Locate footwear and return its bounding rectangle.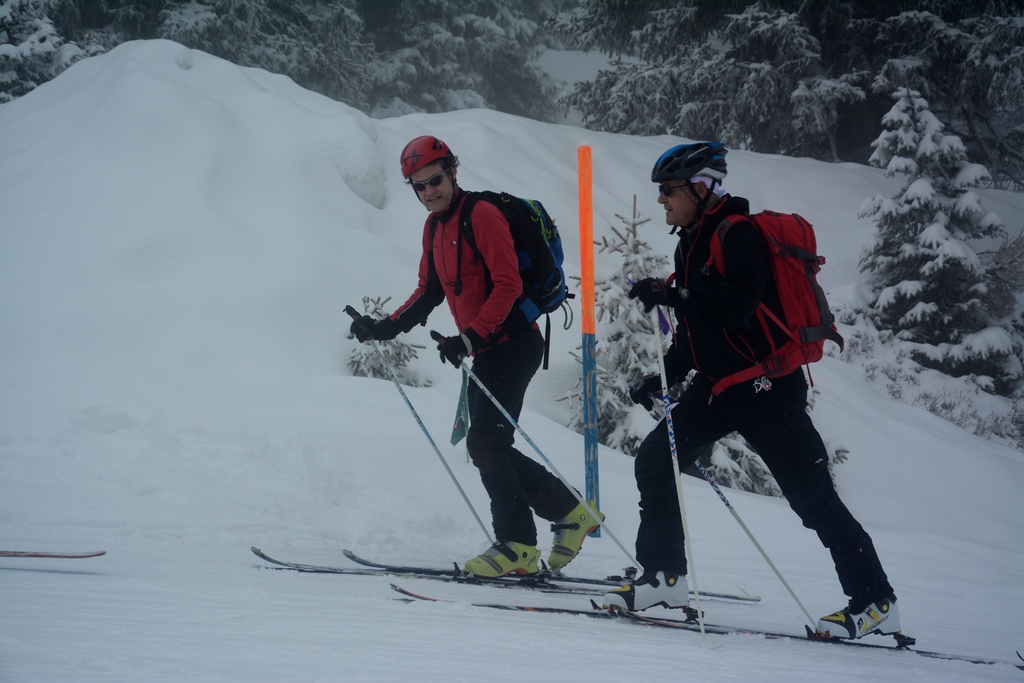
select_region(550, 486, 607, 573).
